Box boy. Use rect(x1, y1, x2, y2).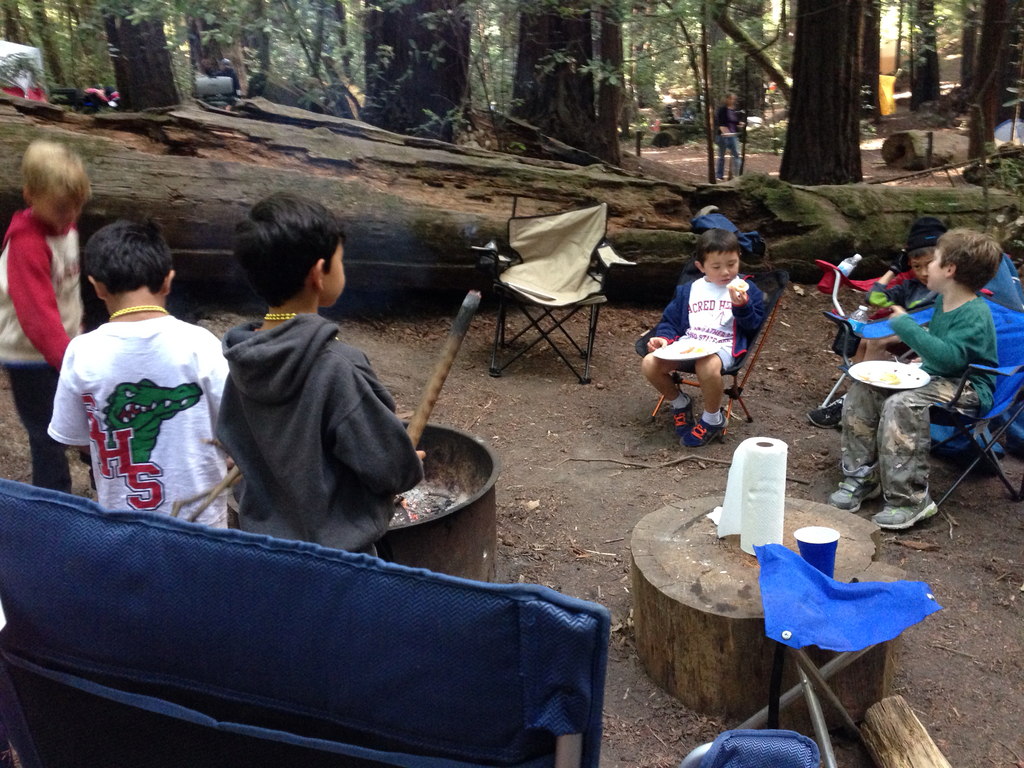
rect(0, 134, 92, 491).
